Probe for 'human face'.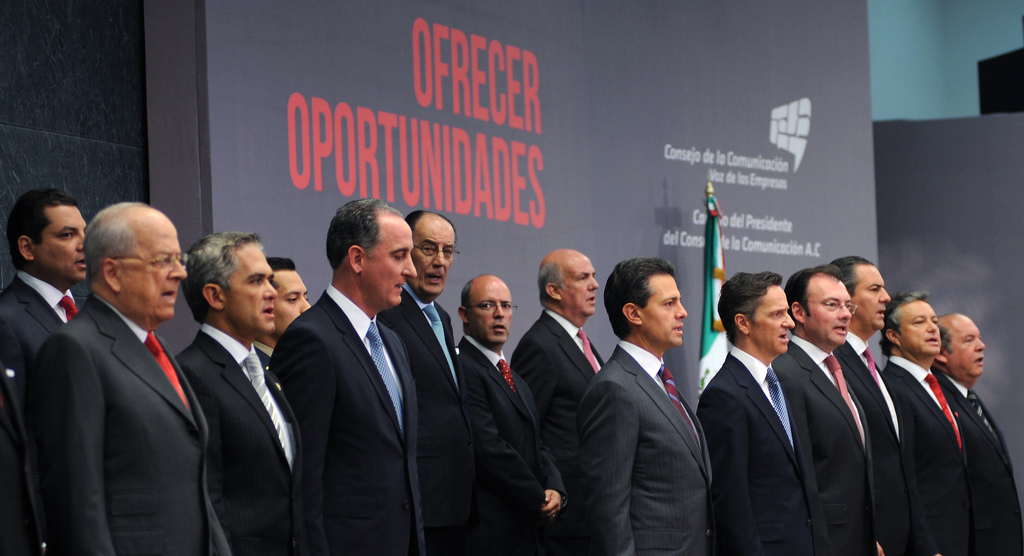
Probe result: bbox=(33, 201, 86, 282).
